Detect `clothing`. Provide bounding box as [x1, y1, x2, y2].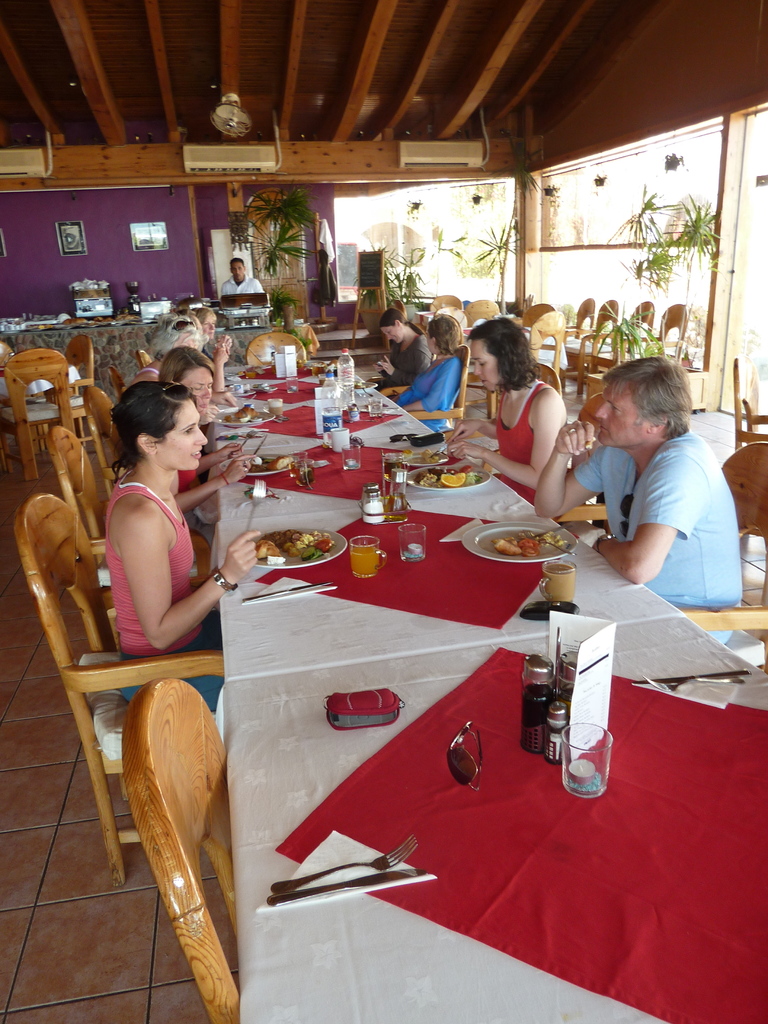
[312, 247, 340, 305].
